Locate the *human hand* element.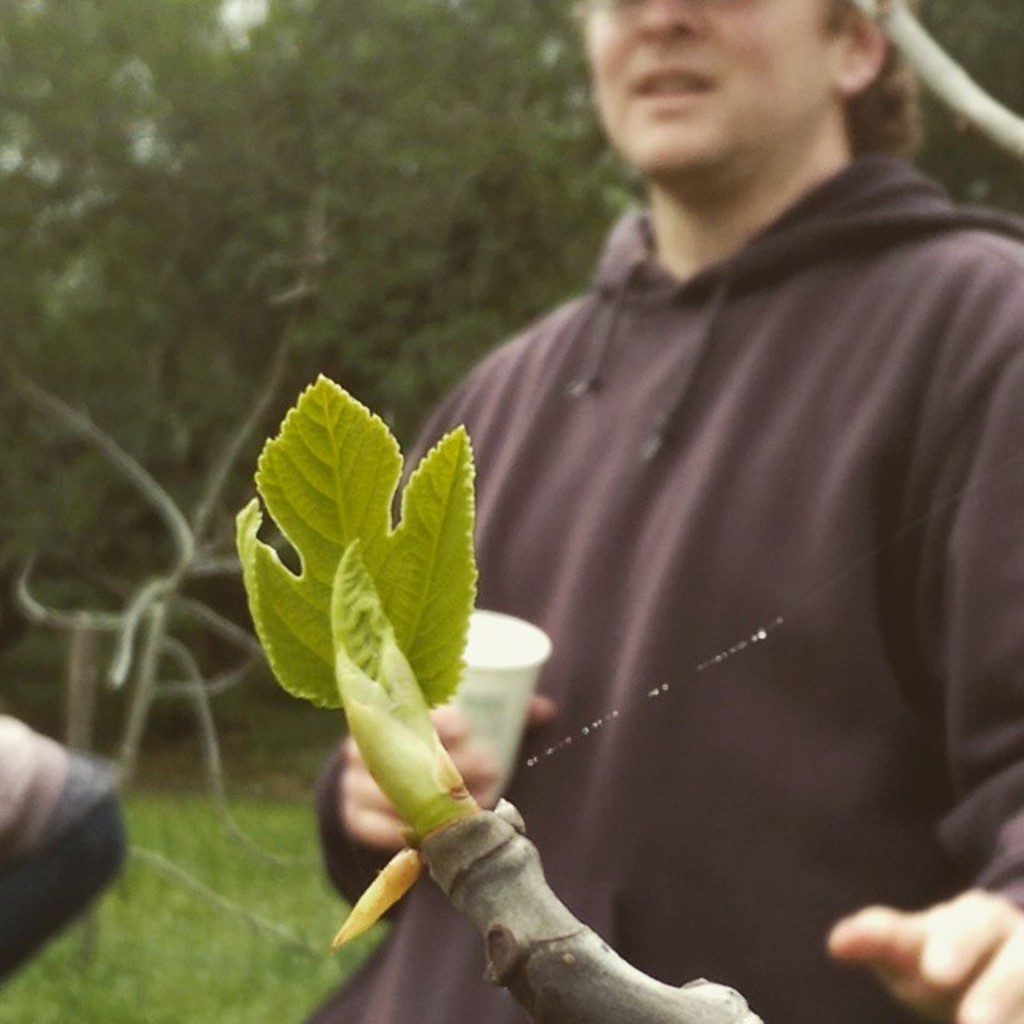
Element bbox: bbox(341, 694, 504, 853).
